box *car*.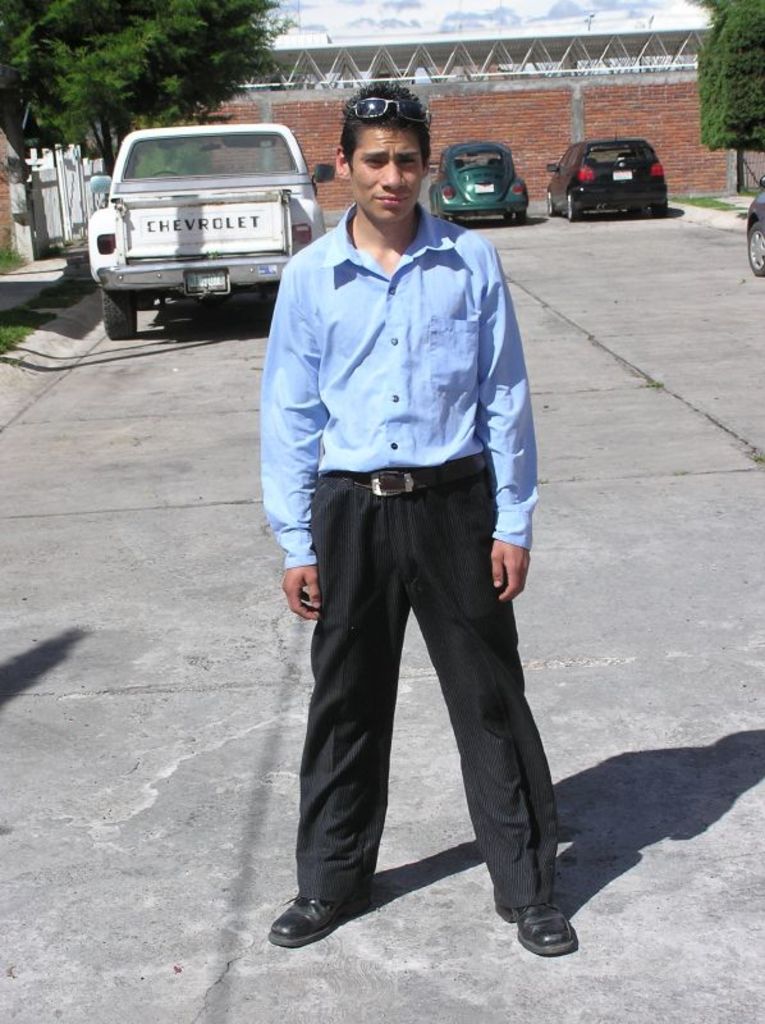
[556, 123, 677, 210].
